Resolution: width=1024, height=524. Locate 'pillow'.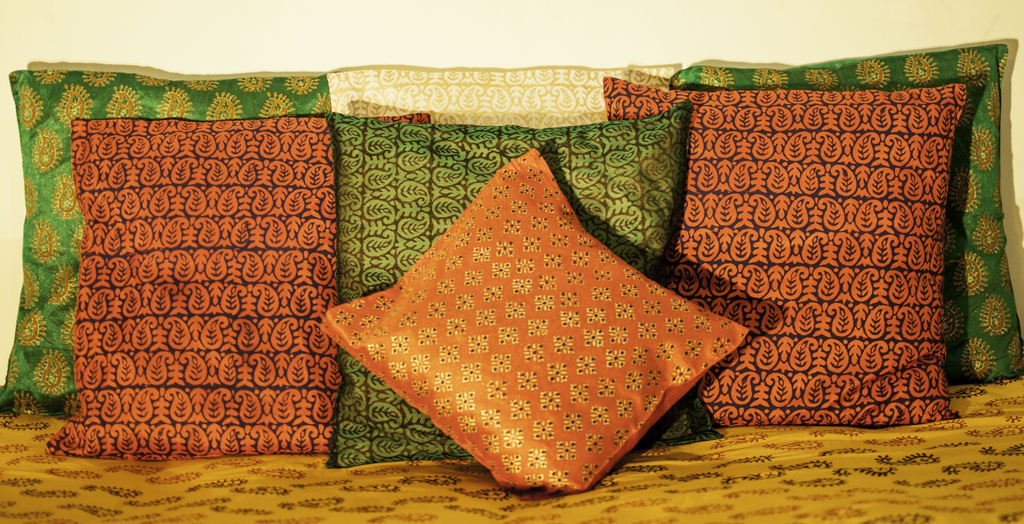
<box>321,100,725,466</box>.
